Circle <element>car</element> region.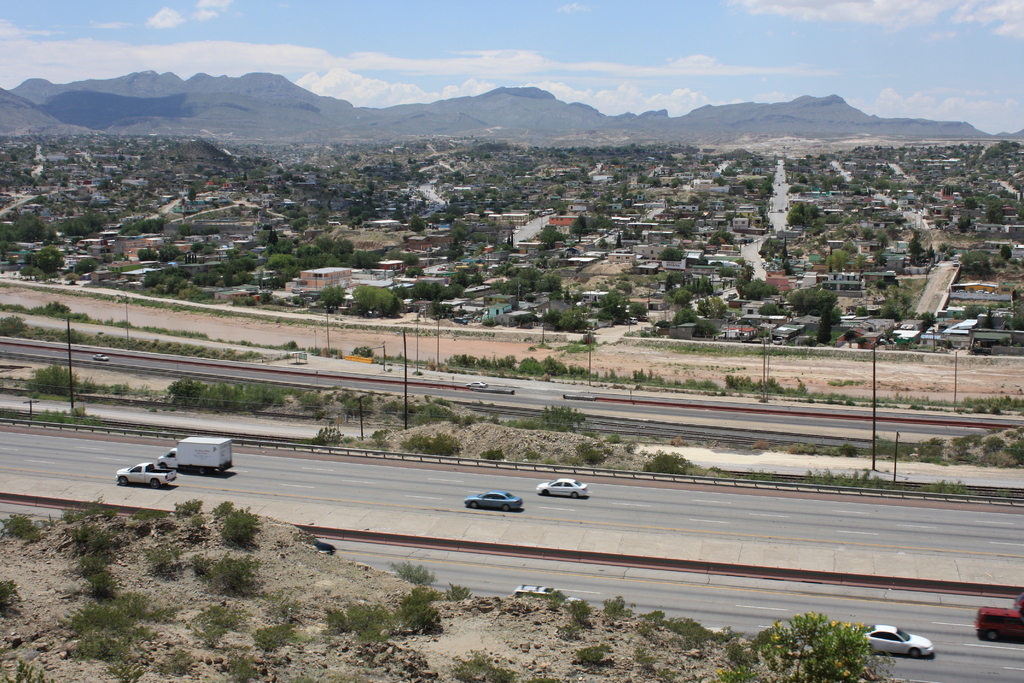
Region: (x1=535, y1=477, x2=588, y2=500).
